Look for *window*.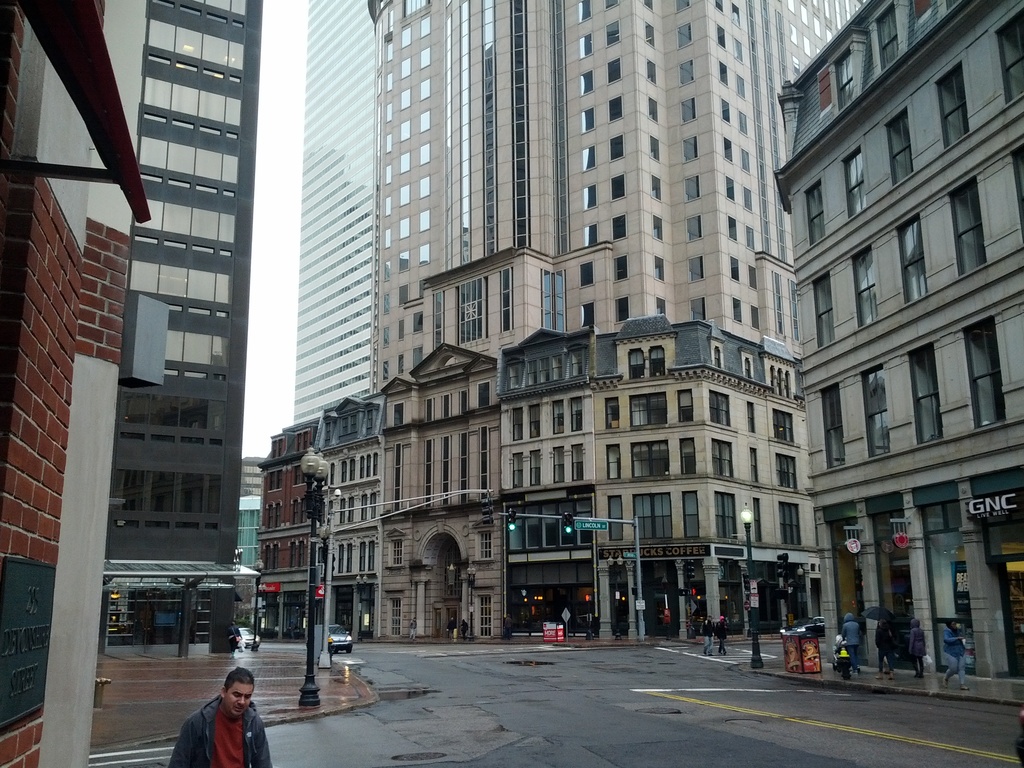
Found: box(714, 346, 721, 364).
